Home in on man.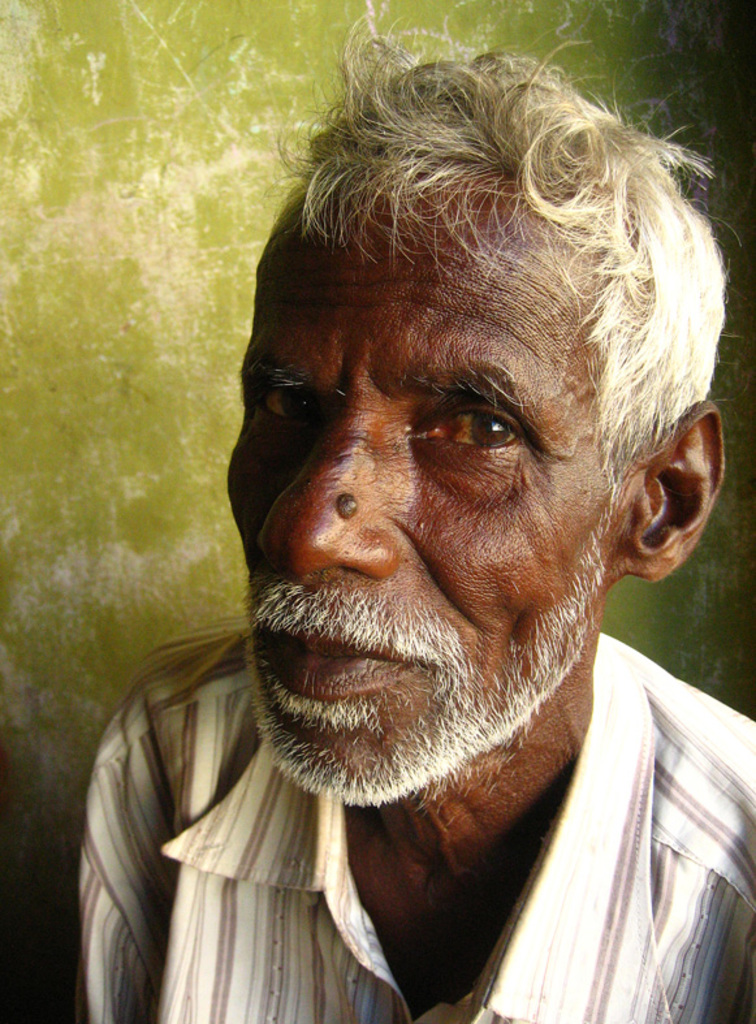
Homed in at box(65, 60, 755, 1020).
